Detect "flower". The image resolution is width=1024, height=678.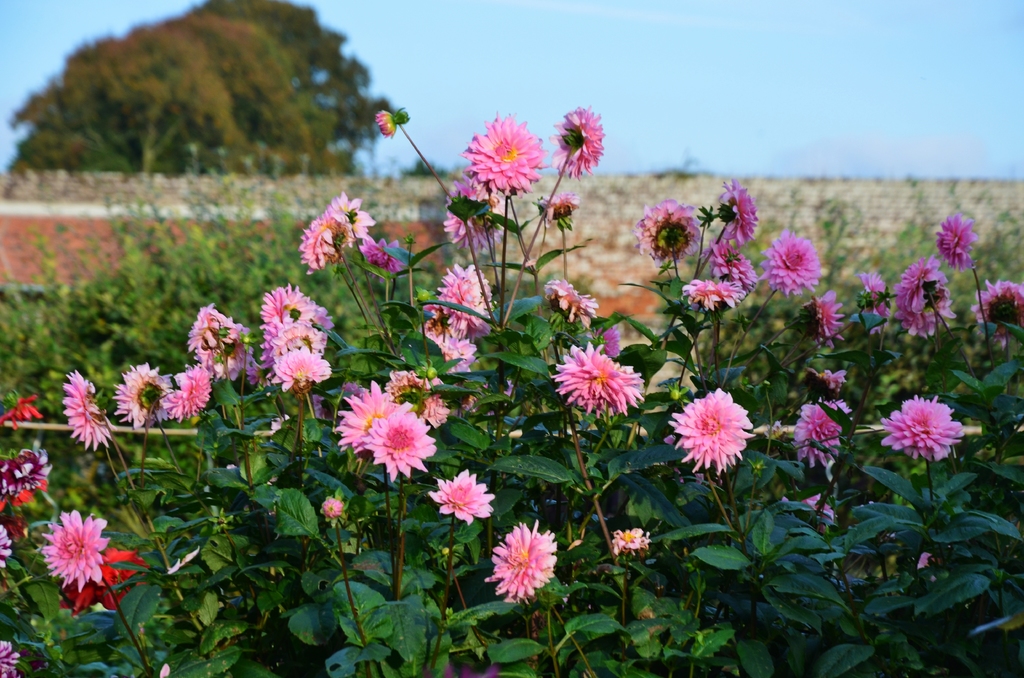
x1=551, y1=106, x2=609, y2=177.
